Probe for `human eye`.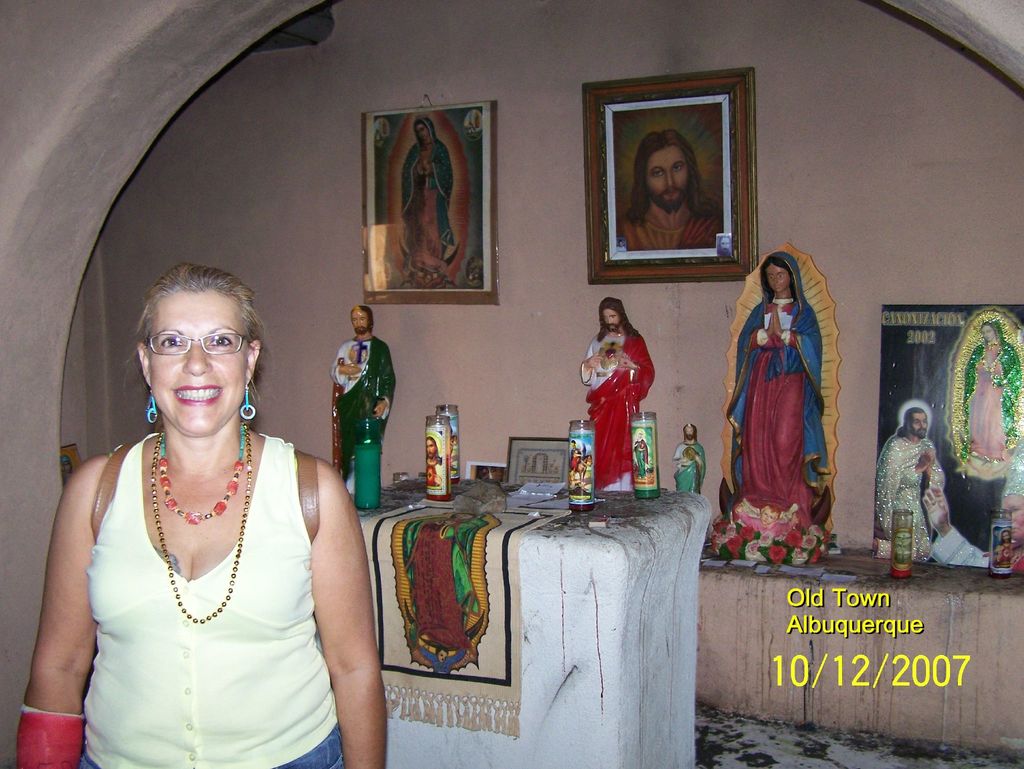
Probe result: Rect(154, 328, 186, 348).
